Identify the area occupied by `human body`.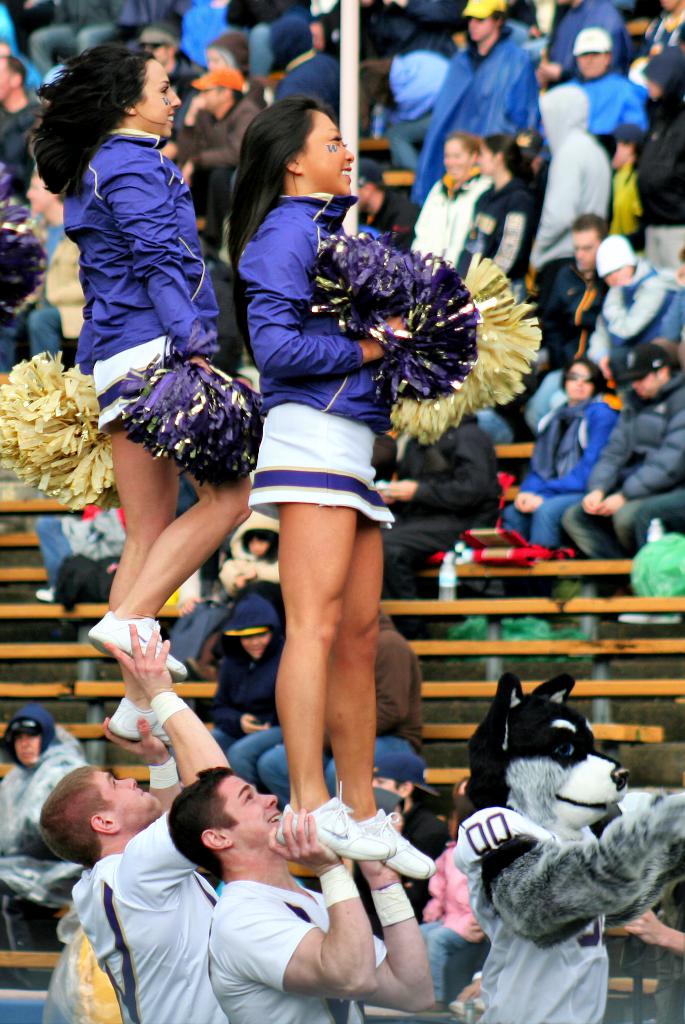
Area: box=[0, 738, 88, 901].
